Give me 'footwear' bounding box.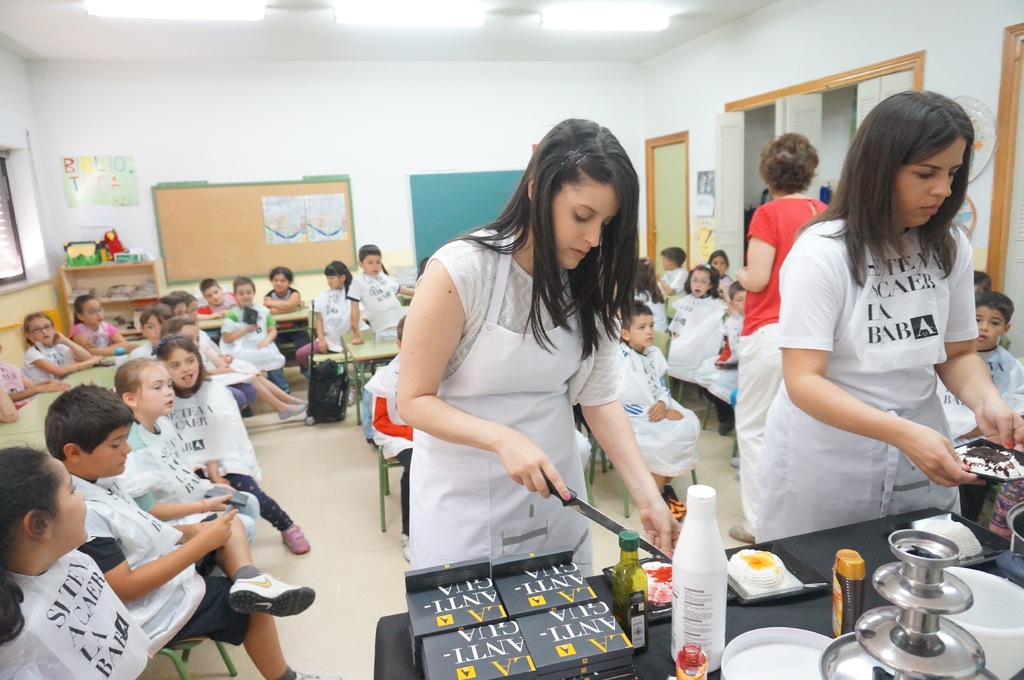
select_region(659, 487, 689, 525).
